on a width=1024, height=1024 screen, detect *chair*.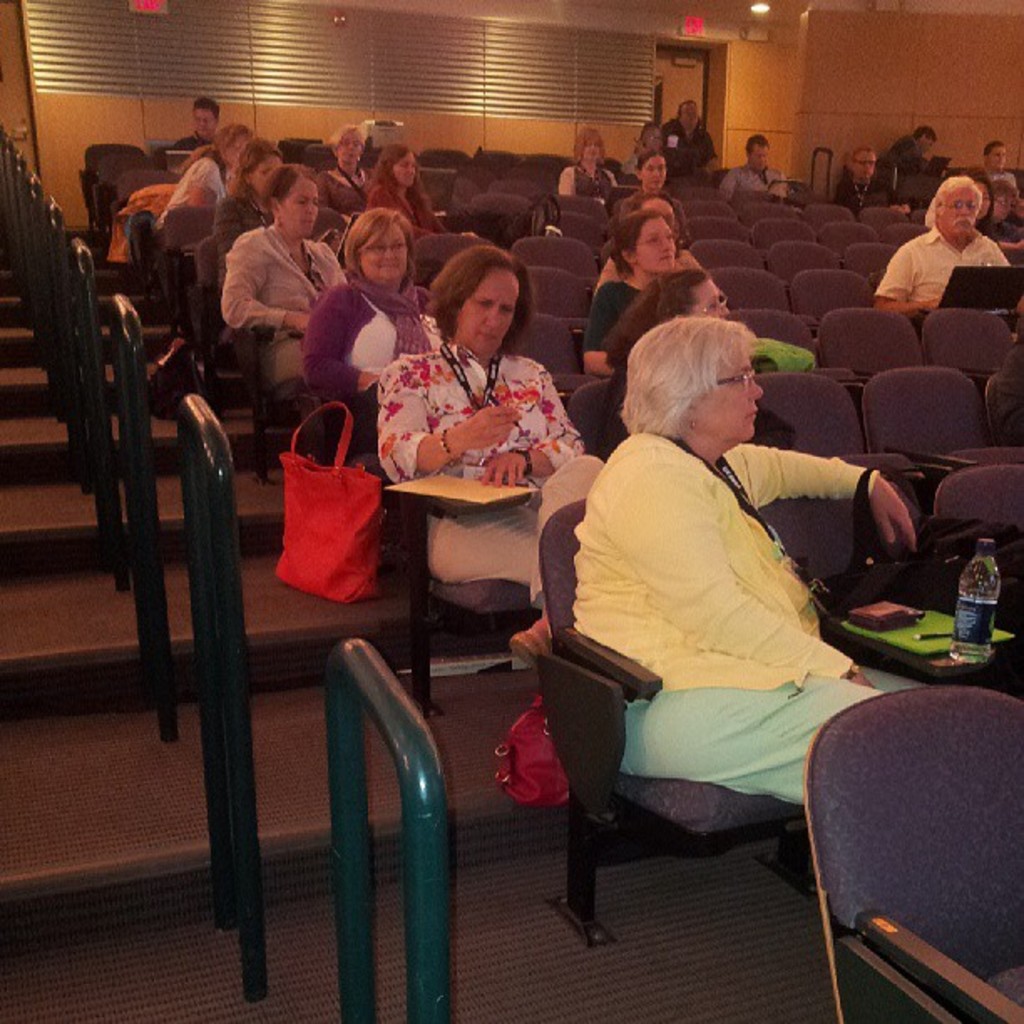
select_region(806, 310, 925, 403).
